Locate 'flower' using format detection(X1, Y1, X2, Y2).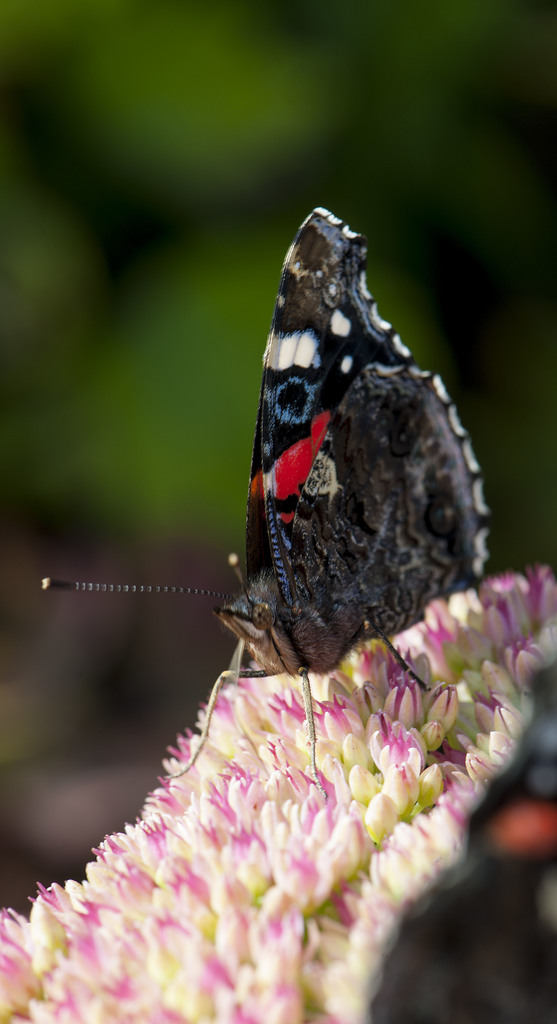
detection(0, 558, 556, 1023).
